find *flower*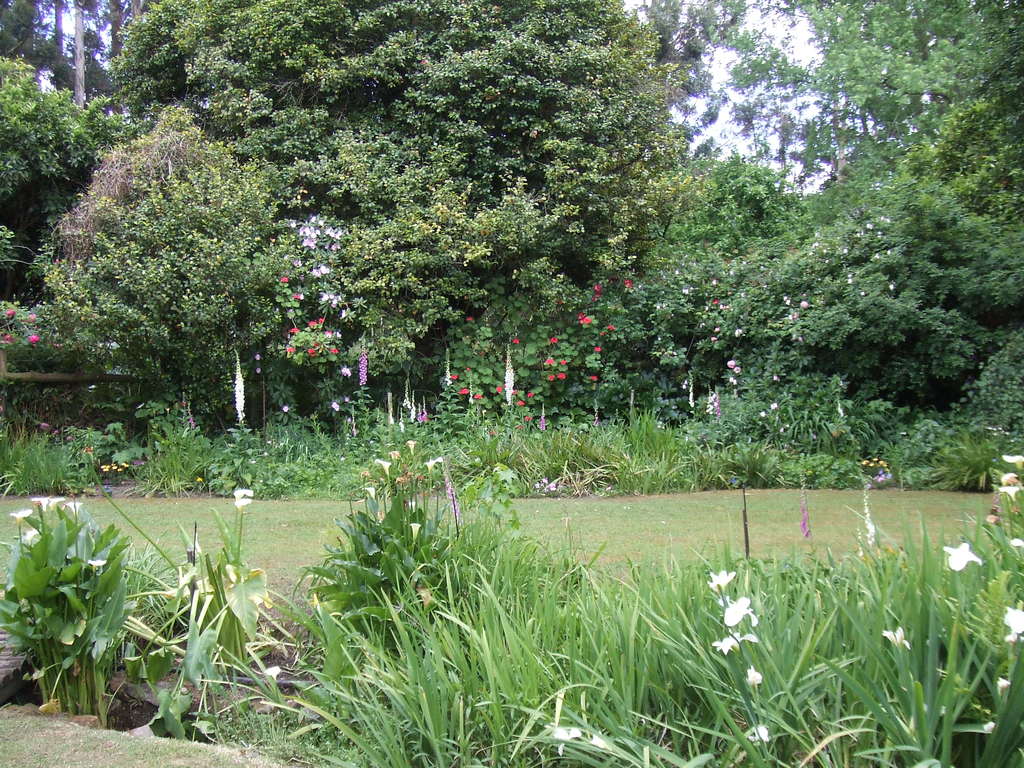
797:453:893:555
